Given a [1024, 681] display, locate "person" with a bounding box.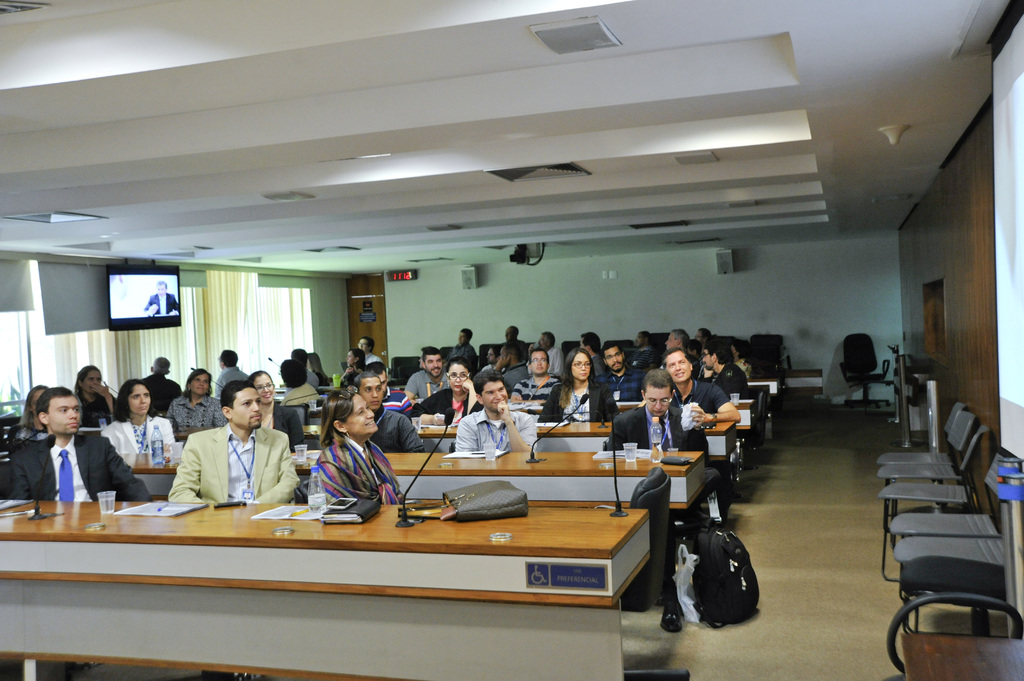
Located: [499, 327, 513, 372].
